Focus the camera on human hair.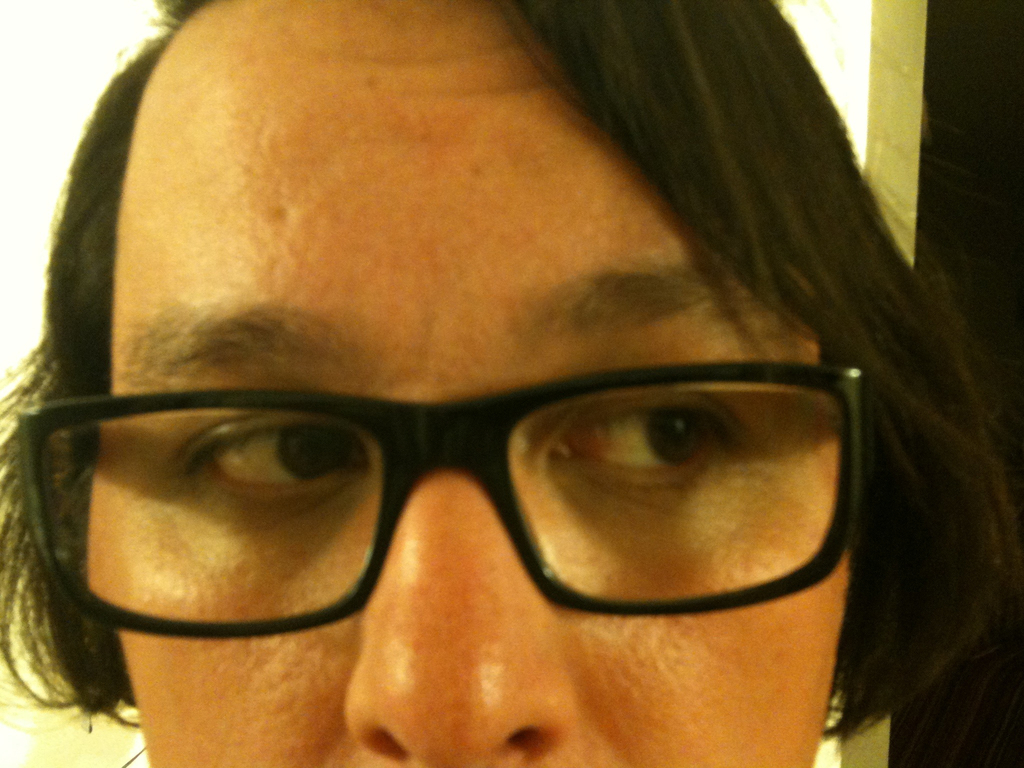
Focus region: (left=1, top=1, right=1022, bottom=766).
